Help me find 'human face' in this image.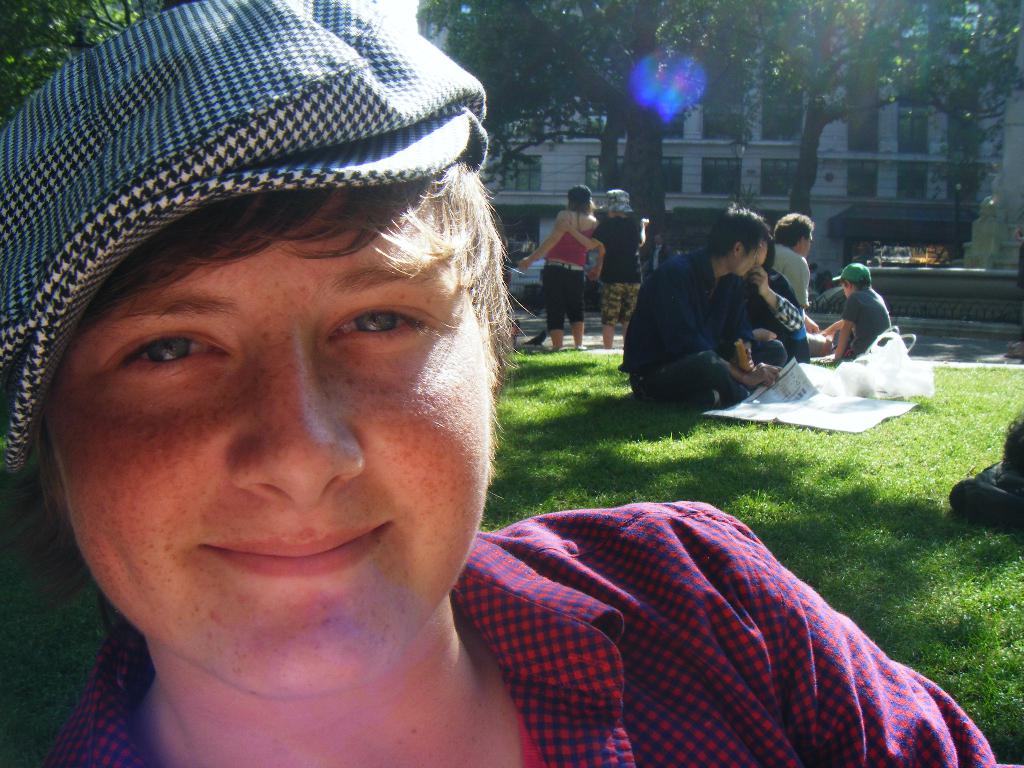
Found it: bbox(742, 246, 758, 278).
